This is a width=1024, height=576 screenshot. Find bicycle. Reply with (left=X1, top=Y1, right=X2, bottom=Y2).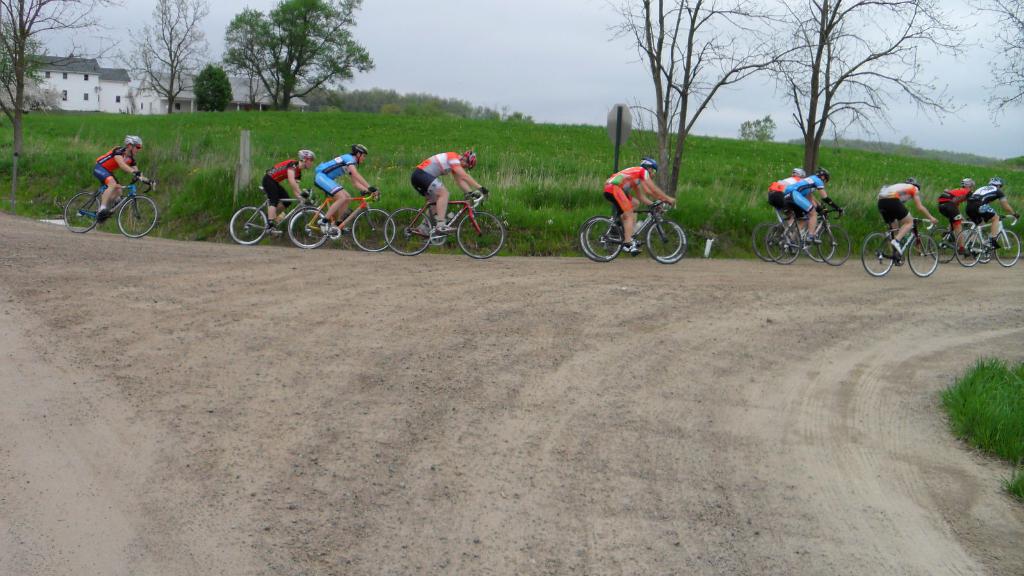
(left=748, top=200, right=835, bottom=261).
